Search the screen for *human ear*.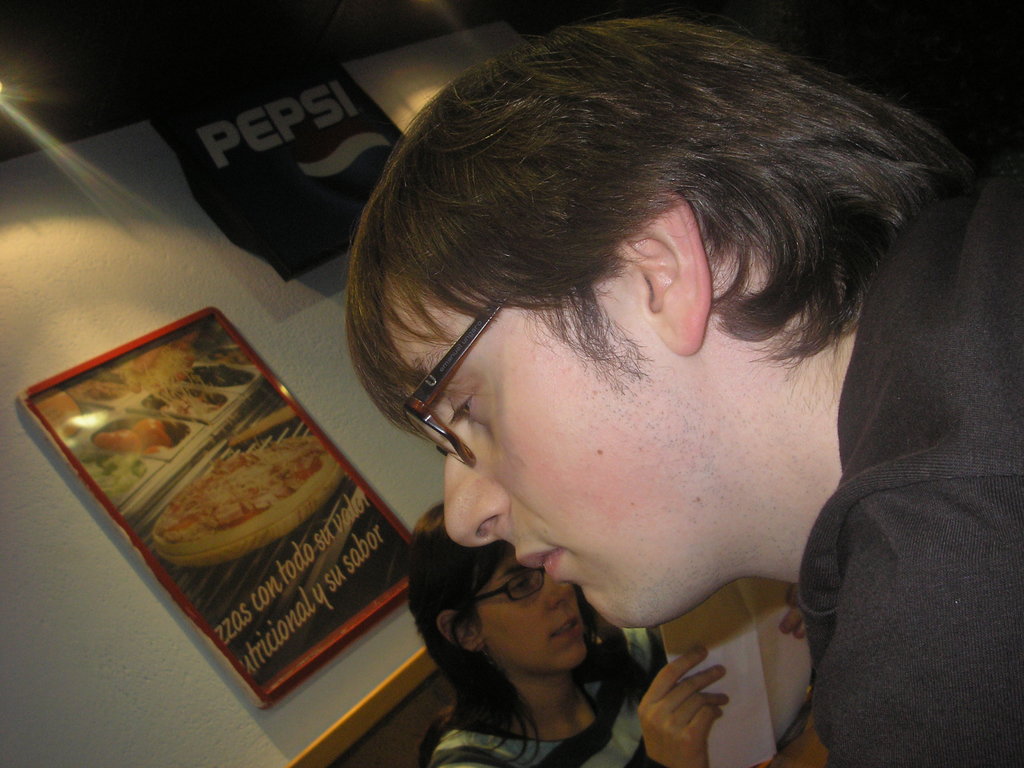
Found at crop(620, 189, 718, 357).
